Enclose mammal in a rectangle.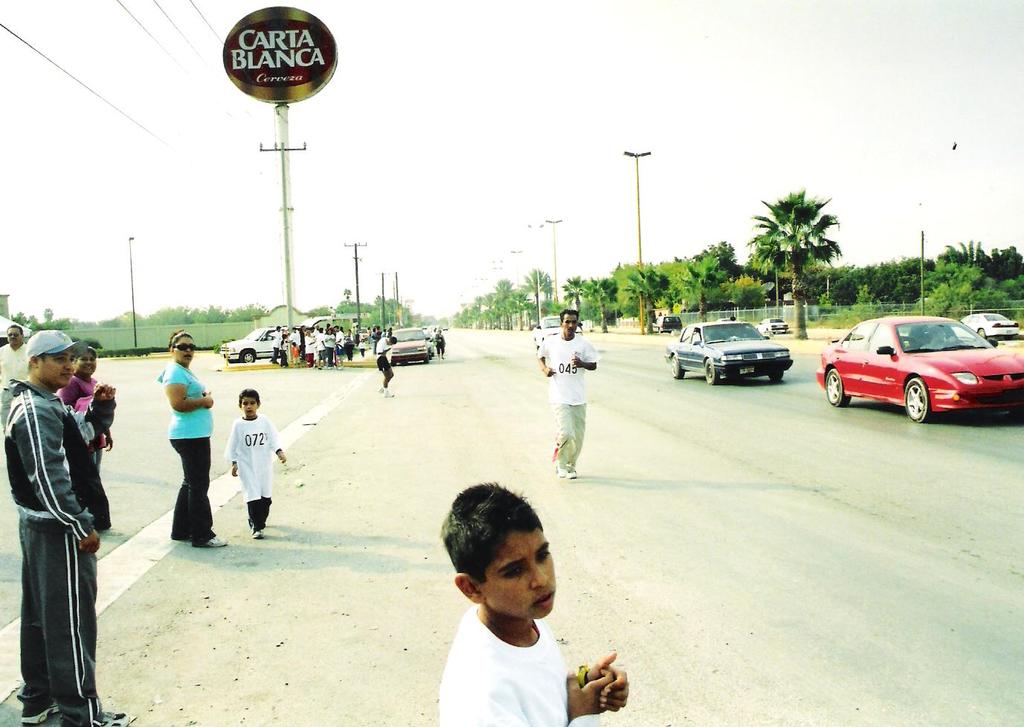
locate(4, 320, 103, 712).
